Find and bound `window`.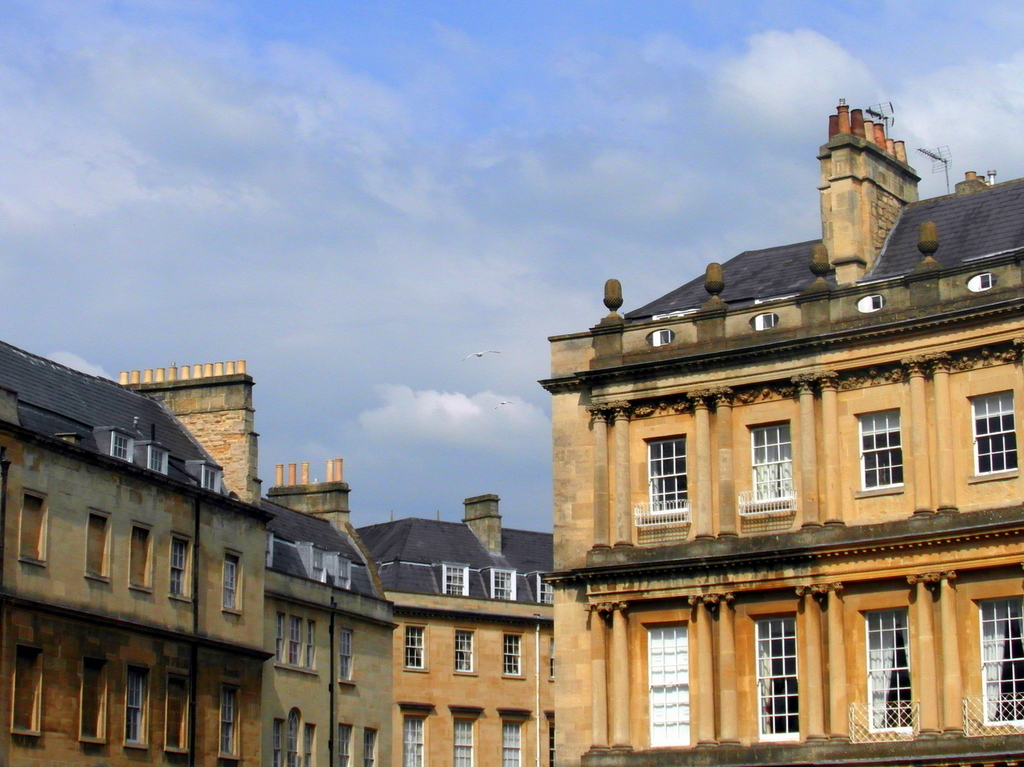
Bound: (404, 621, 422, 671).
